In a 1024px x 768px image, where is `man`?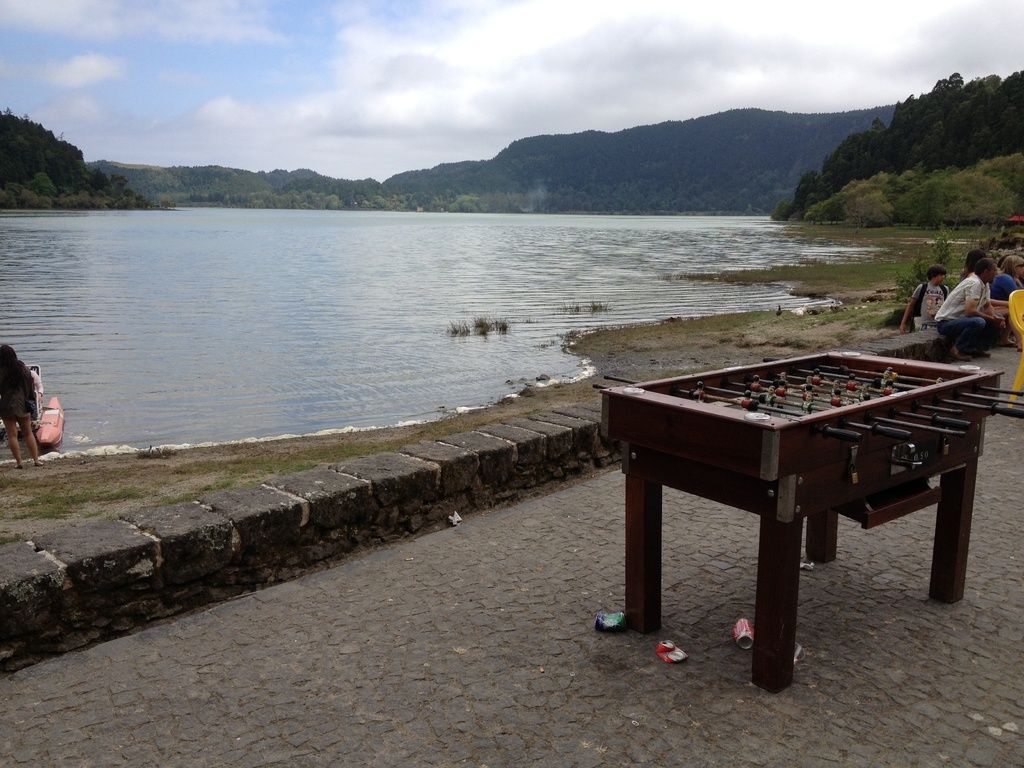
BBox(922, 252, 1013, 353).
